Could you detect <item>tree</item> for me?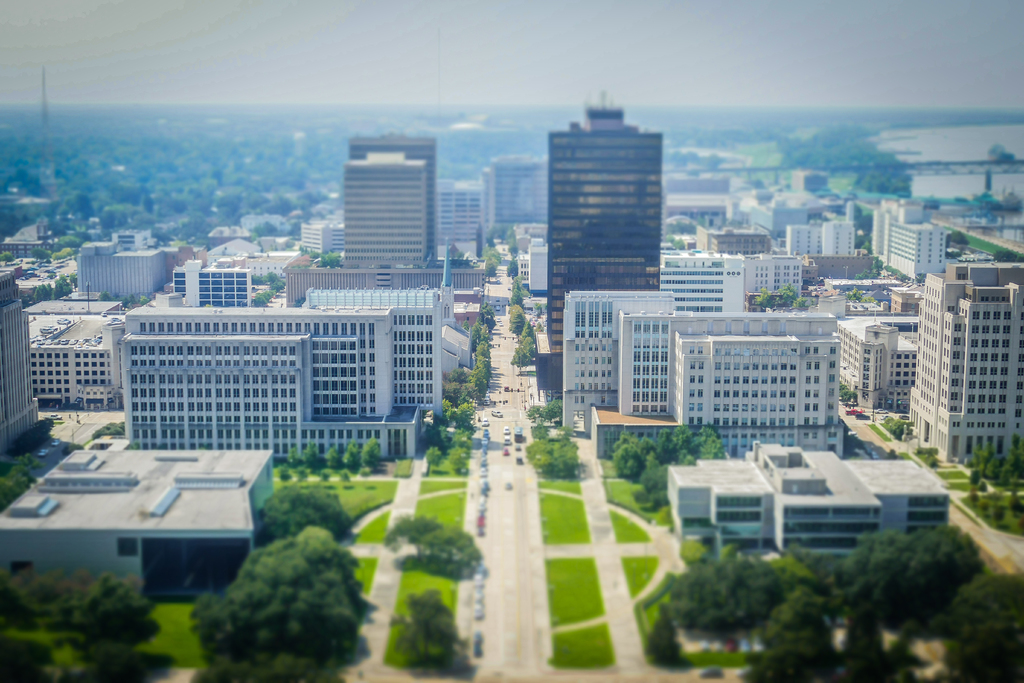
Detection result: (658,425,726,463).
